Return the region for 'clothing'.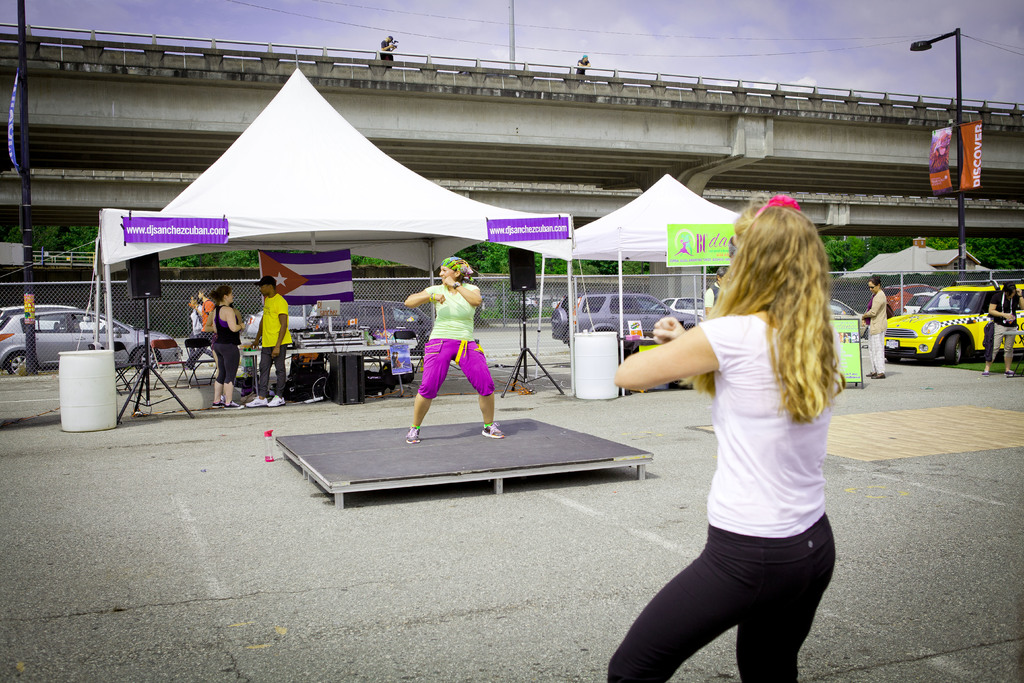
left=203, top=302, right=214, bottom=334.
